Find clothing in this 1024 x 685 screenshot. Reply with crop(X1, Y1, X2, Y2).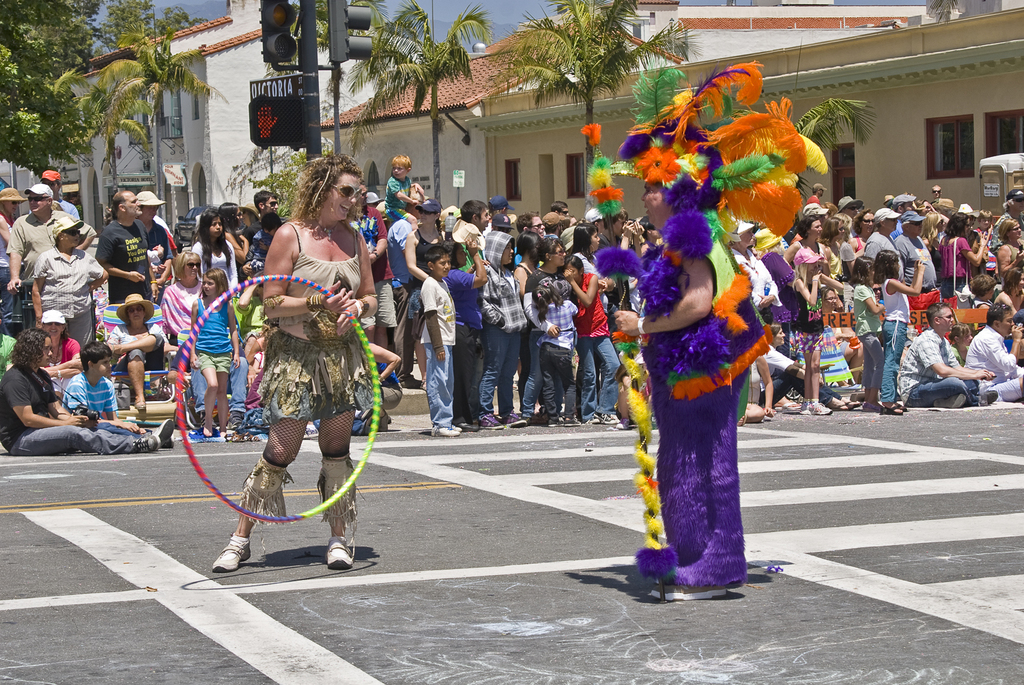
crop(531, 294, 582, 415).
